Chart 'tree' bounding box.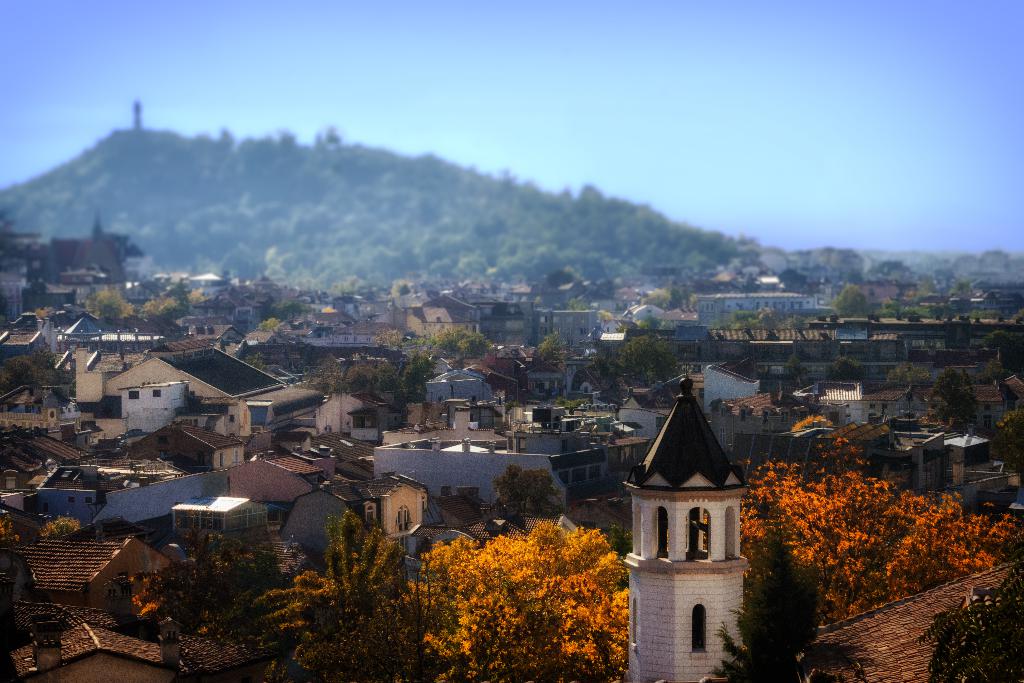
Charted: bbox=(982, 358, 1016, 386).
